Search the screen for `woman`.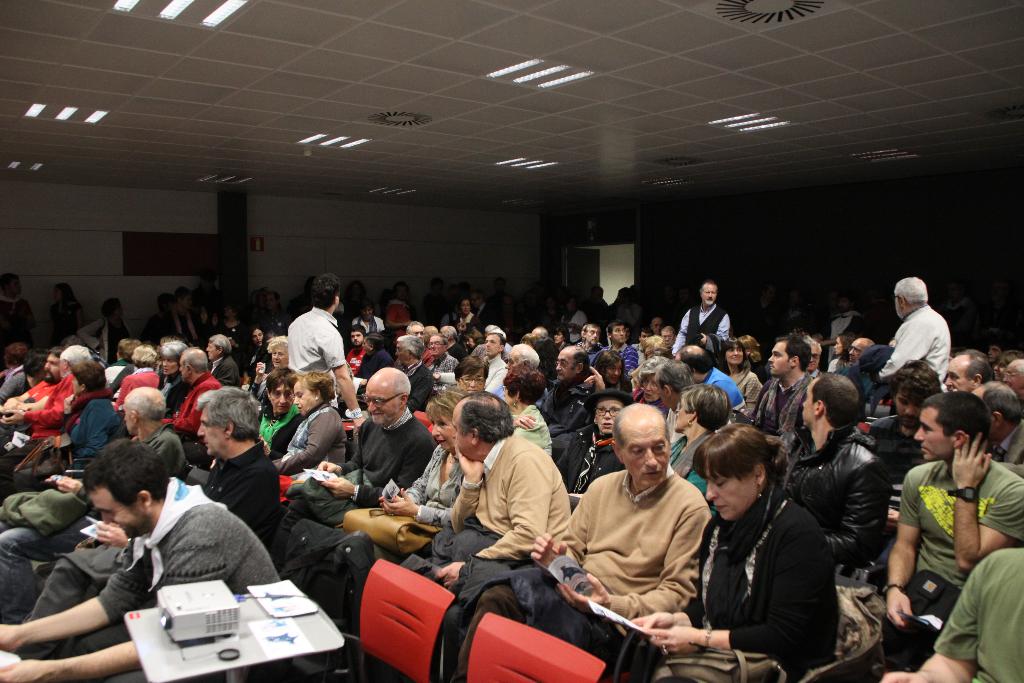
Found at bbox(550, 321, 570, 352).
